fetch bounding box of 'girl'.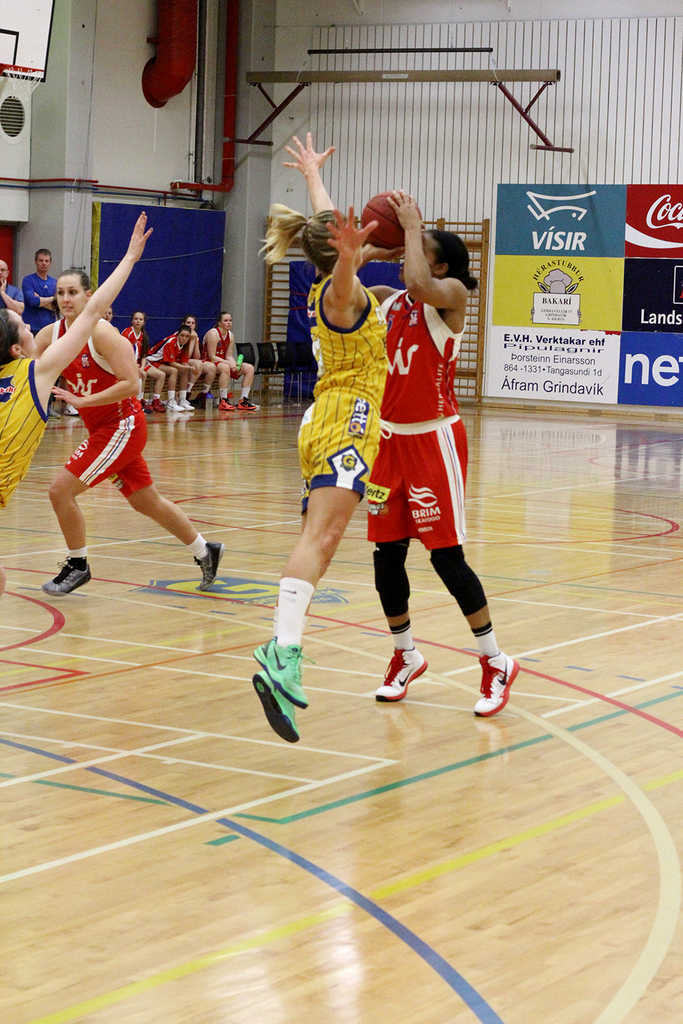
Bbox: box(255, 125, 393, 741).
